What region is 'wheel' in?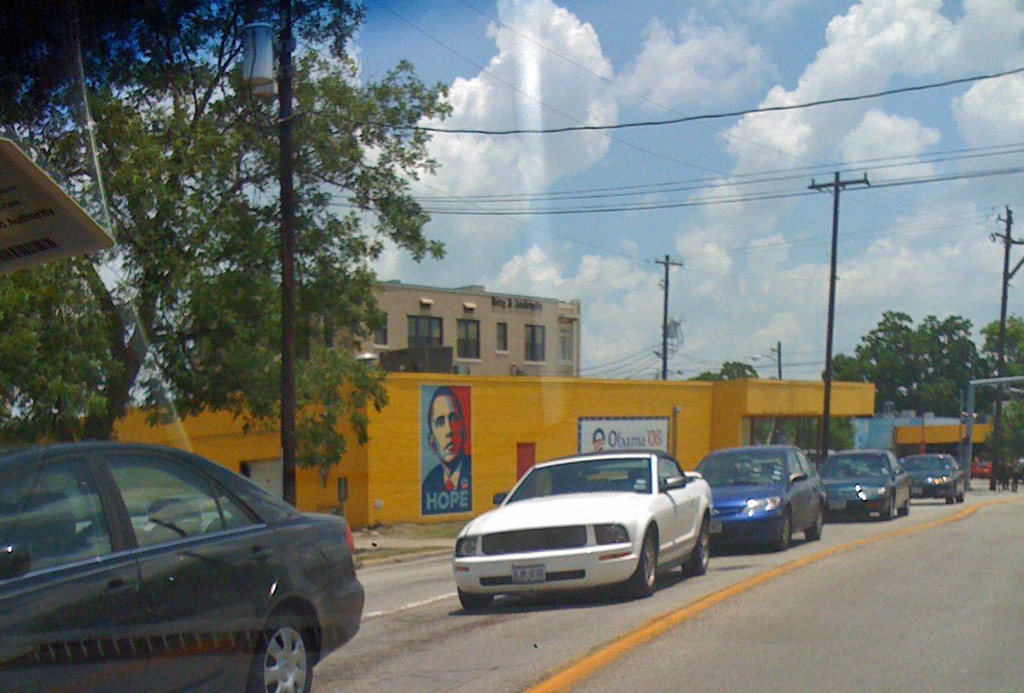
(x1=678, y1=519, x2=709, y2=575).
